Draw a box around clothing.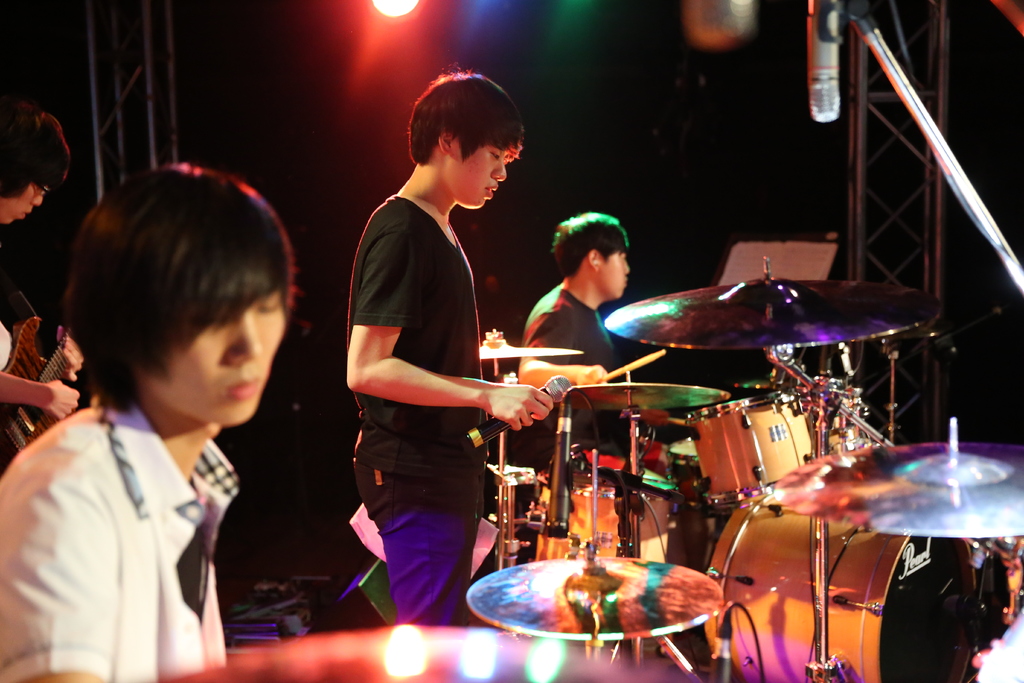
0:390:239:682.
